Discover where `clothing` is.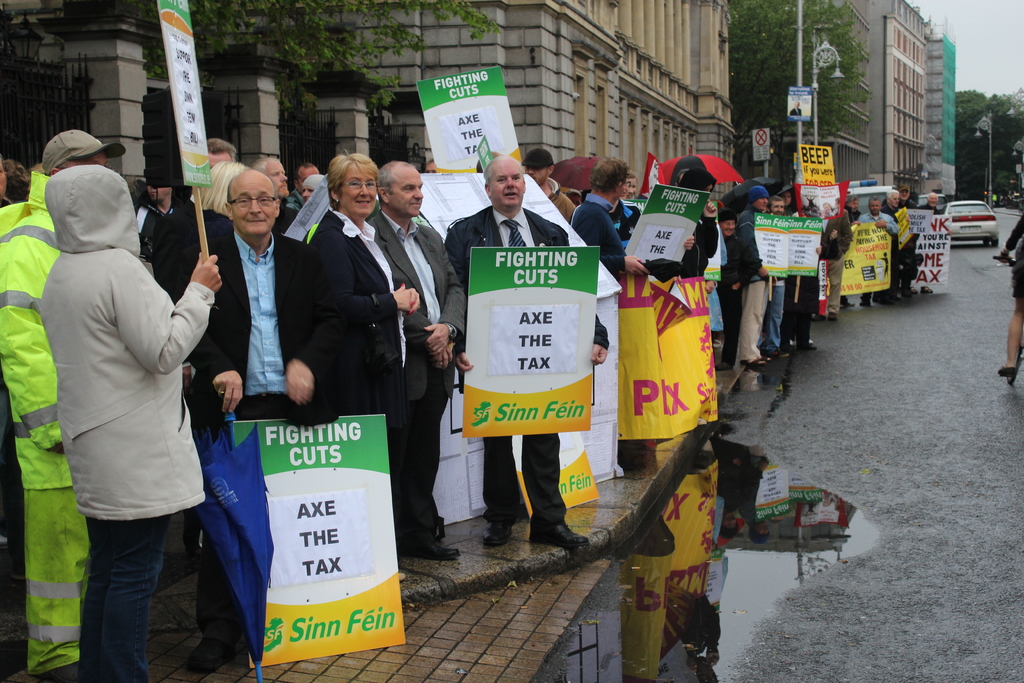
Discovered at 735,204,771,362.
